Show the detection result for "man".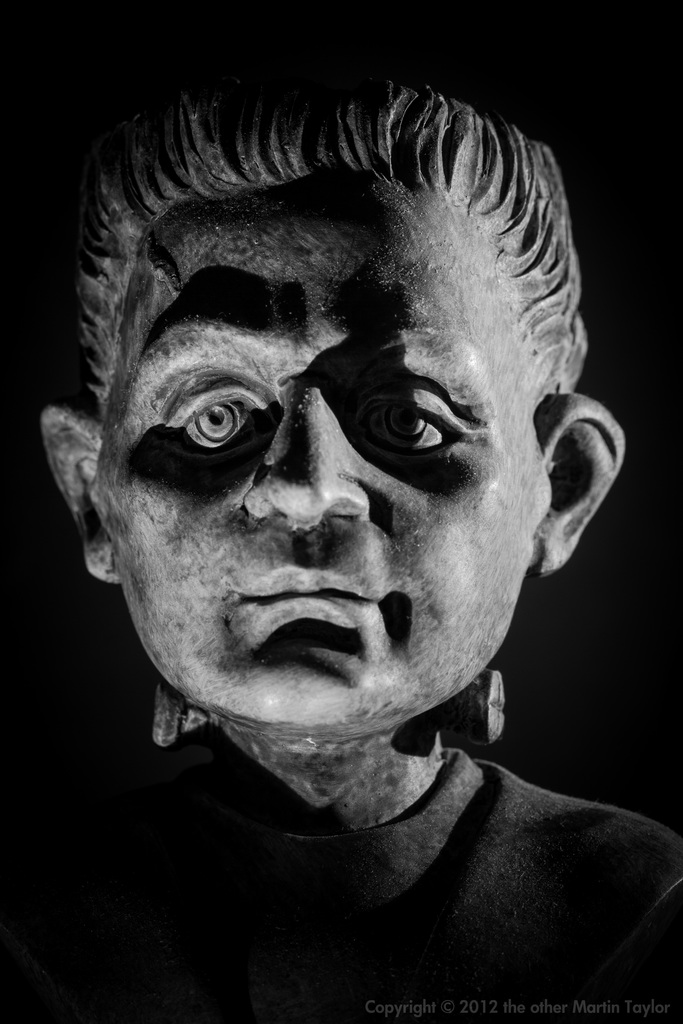
13, 82, 682, 996.
